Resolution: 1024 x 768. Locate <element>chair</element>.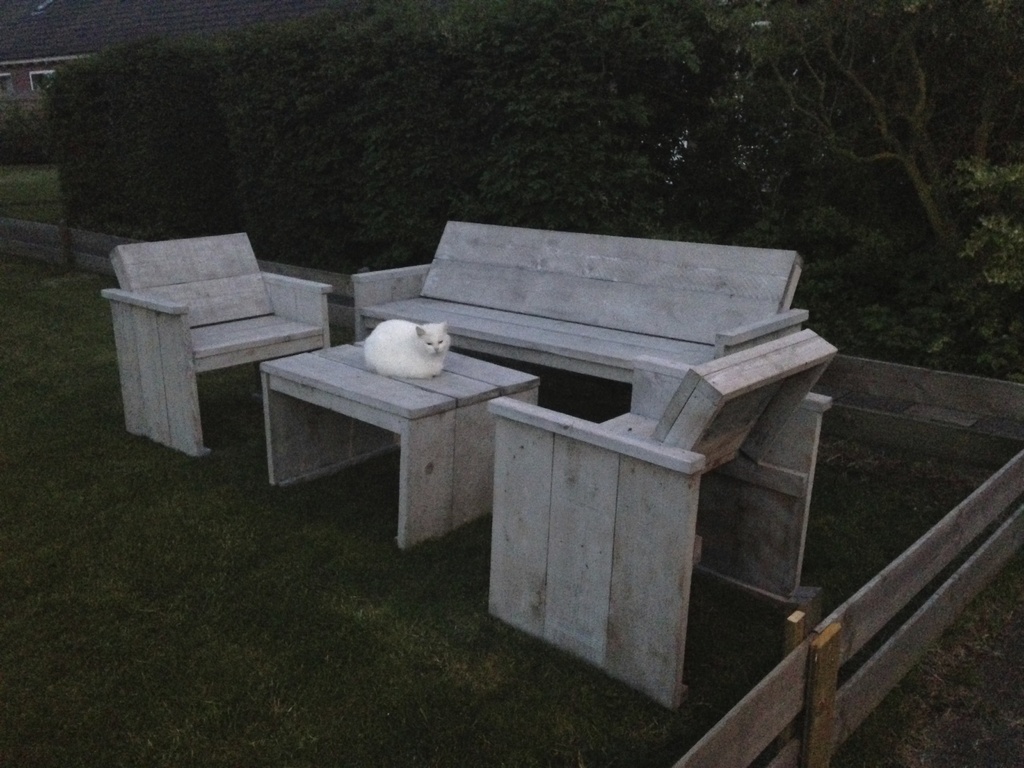
485, 323, 835, 717.
